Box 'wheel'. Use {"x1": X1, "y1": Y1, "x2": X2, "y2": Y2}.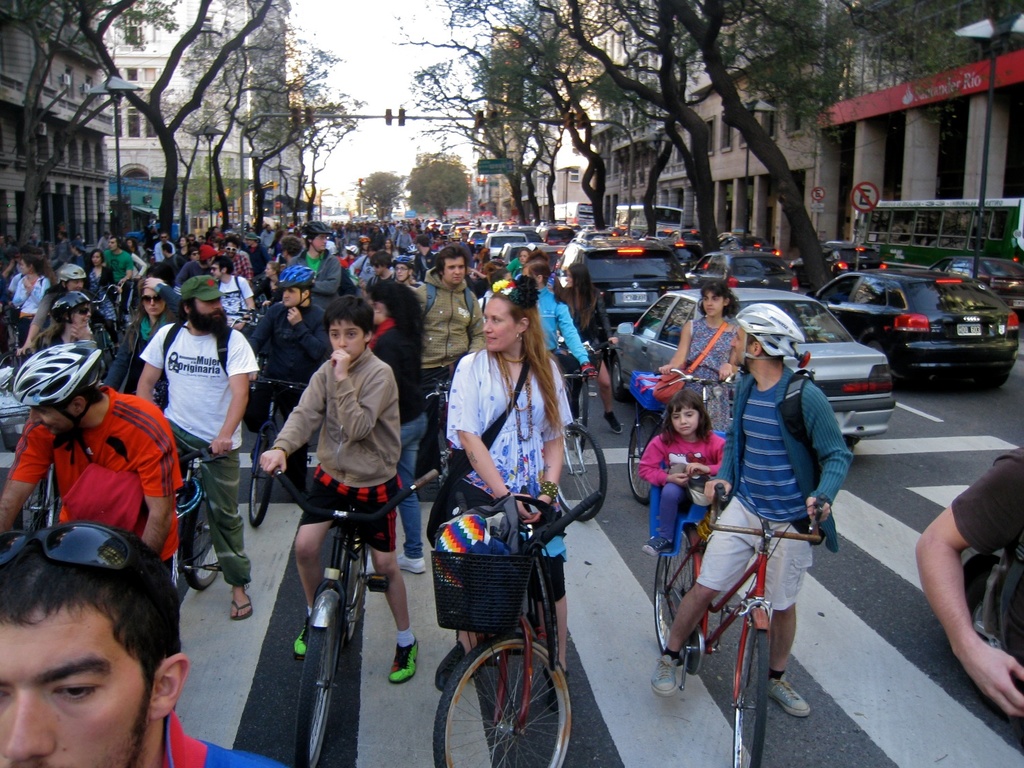
{"x1": 655, "y1": 525, "x2": 697, "y2": 668}.
